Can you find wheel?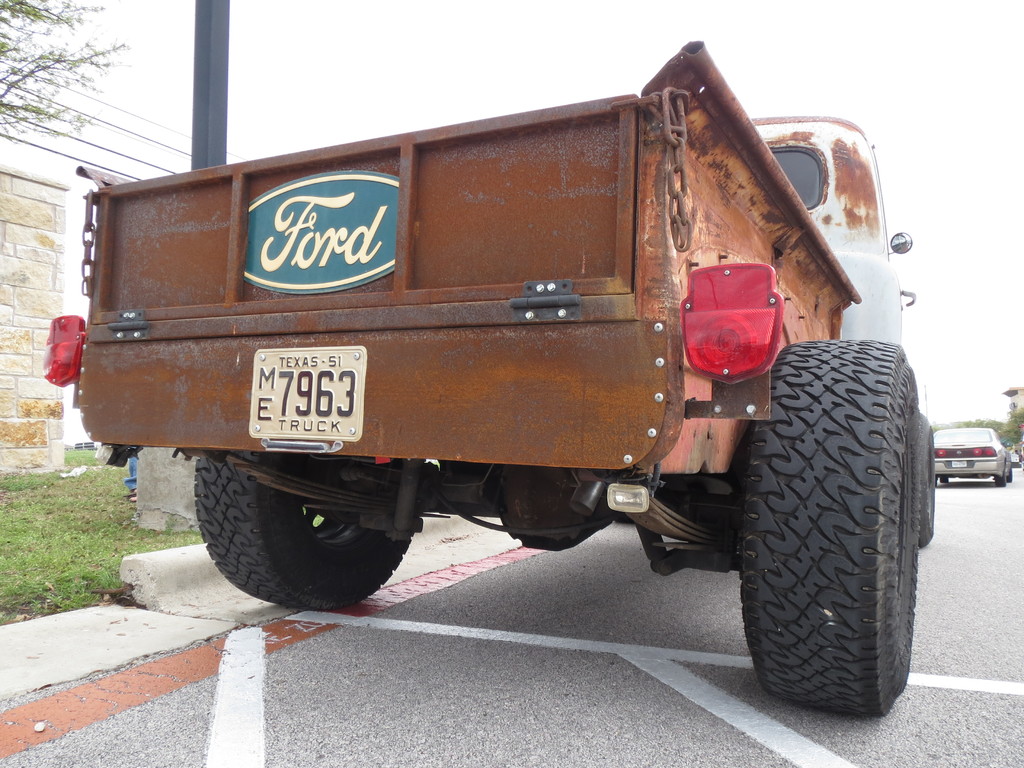
Yes, bounding box: {"x1": 996, "y1": 461, "x2": 1004, "y2": 486}.
